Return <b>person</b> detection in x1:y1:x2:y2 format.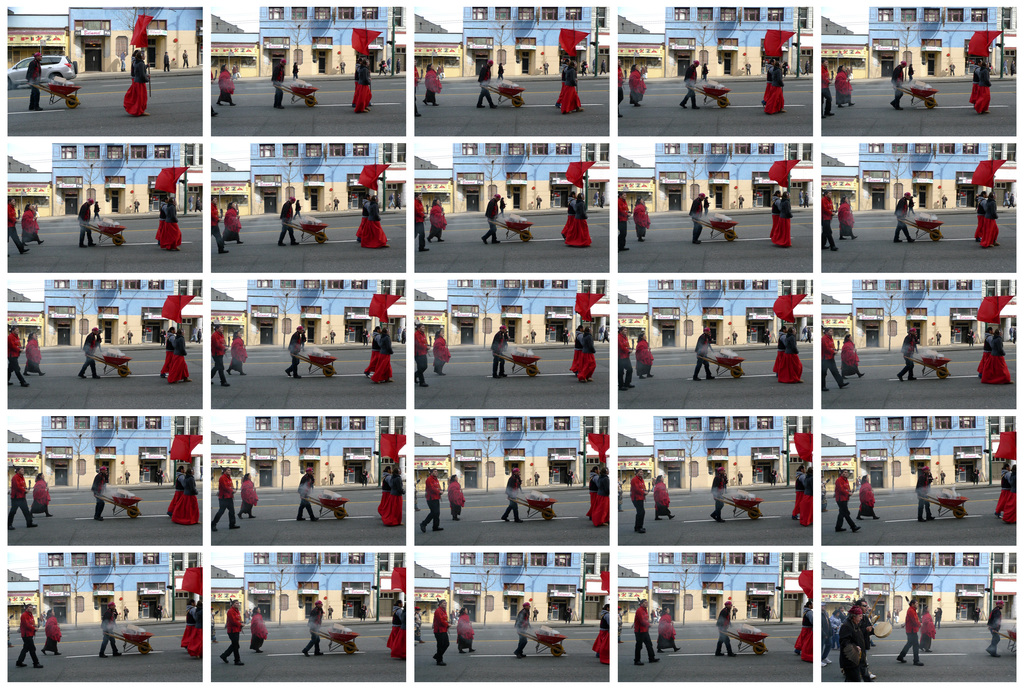
483:322:514:380.
